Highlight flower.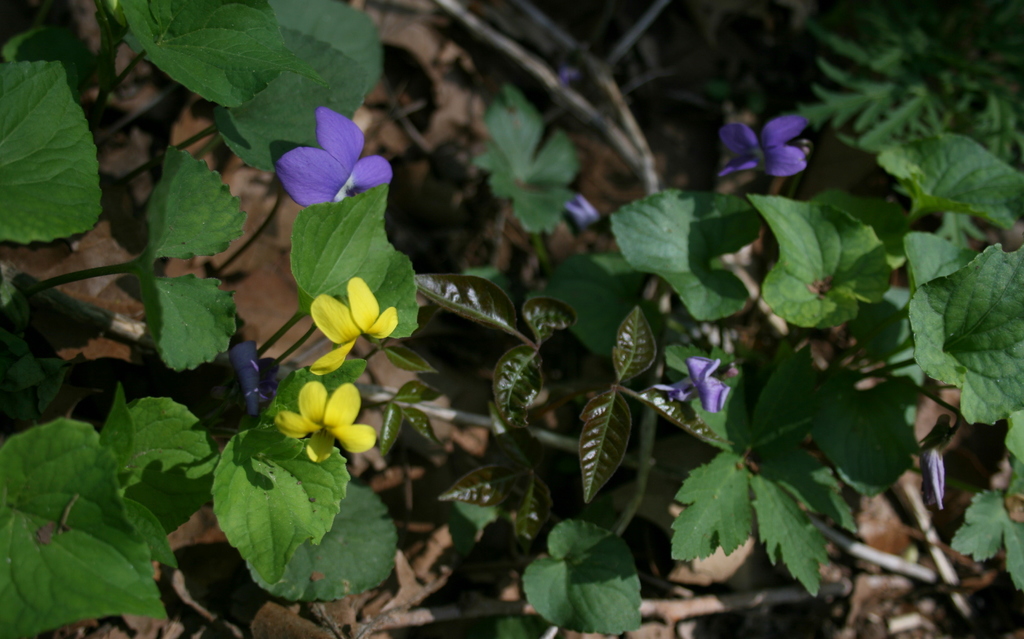
Highlighted region: 714,115,818,182.
